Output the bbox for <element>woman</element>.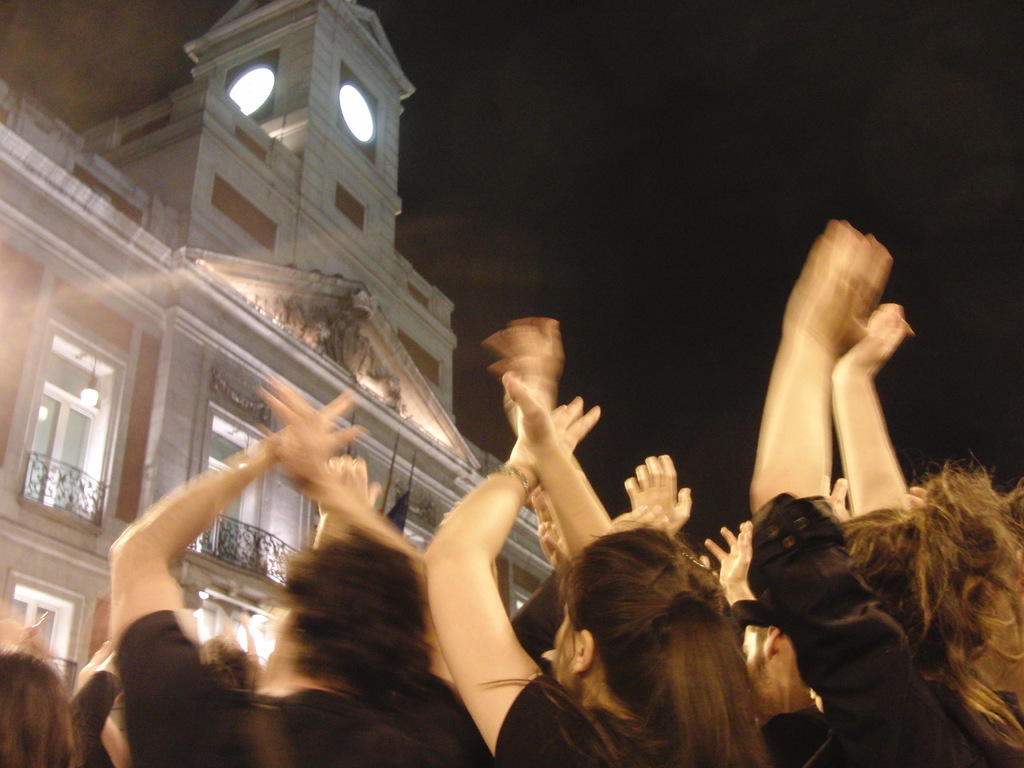
Rect(833, 288, 1023, 767).
